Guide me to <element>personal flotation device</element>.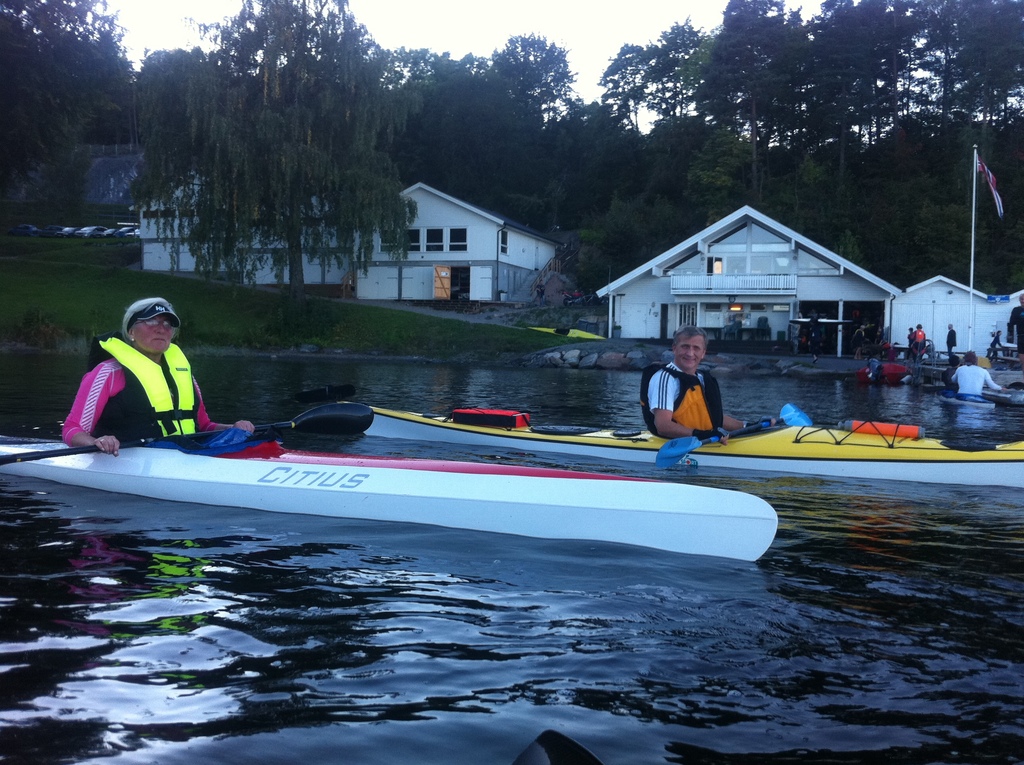
Guidance: left=641, top=361, right=724, bottom=436.
